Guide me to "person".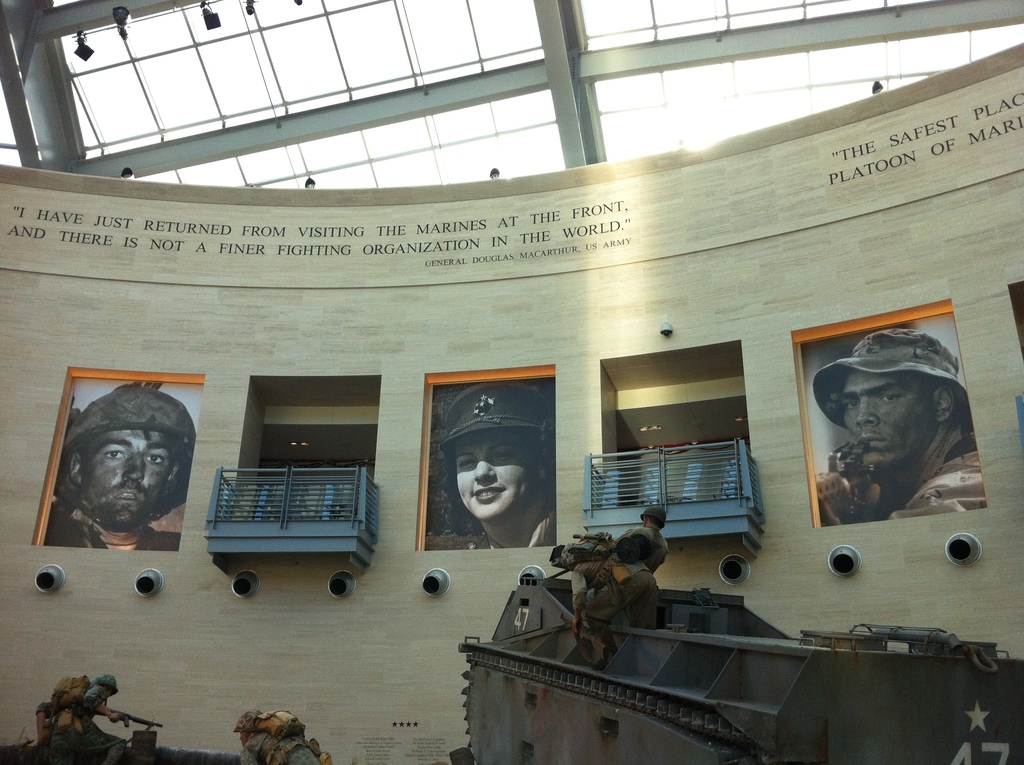
Guidance: bbox=[237, 708, 330, 764].
